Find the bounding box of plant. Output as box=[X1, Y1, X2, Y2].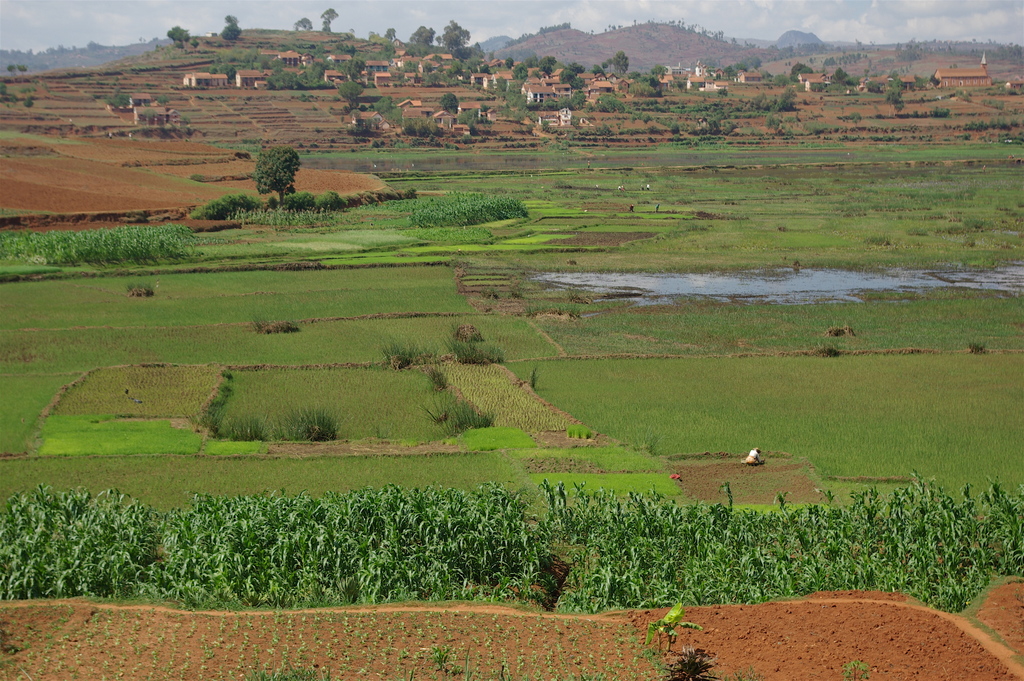
box=[458, 413, 509, 428].
